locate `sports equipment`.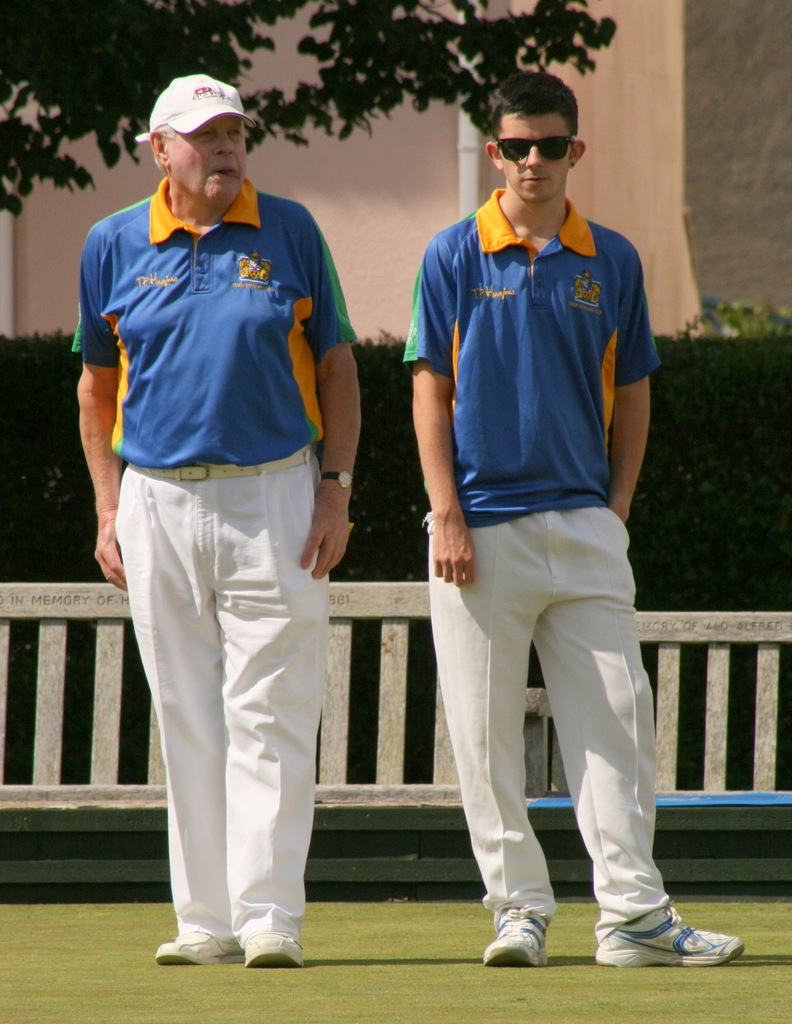
Bounding box: box(590, 895, 748, 970).
